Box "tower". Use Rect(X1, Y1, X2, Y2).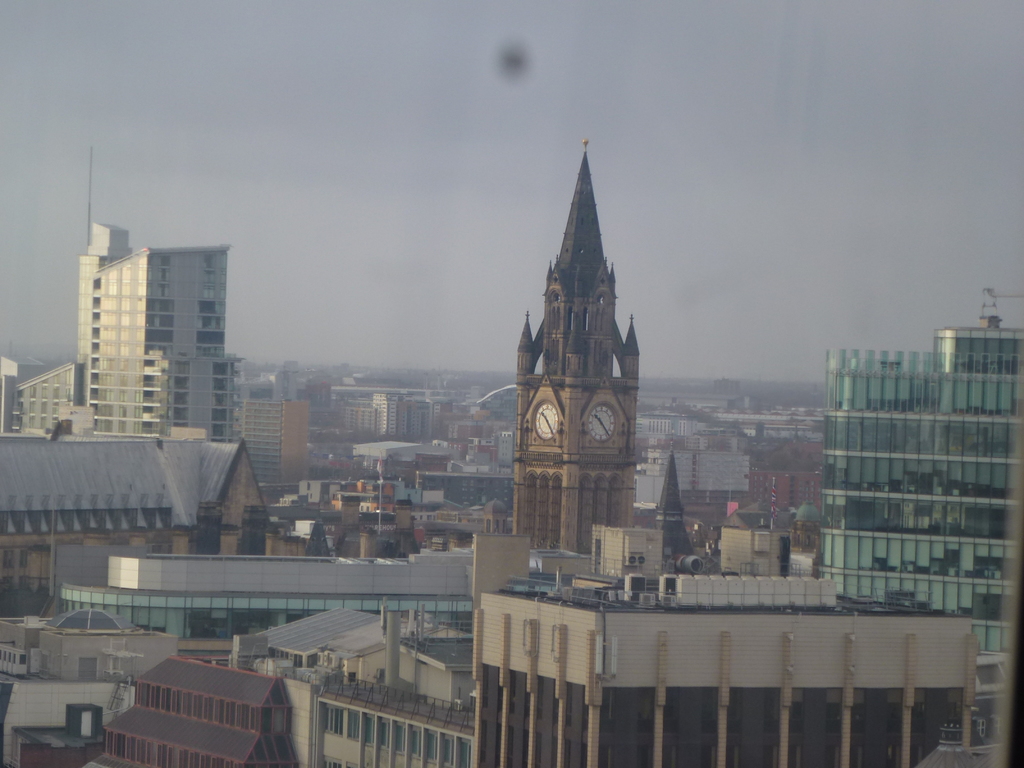
Rect(506, 137, 641, 584).
